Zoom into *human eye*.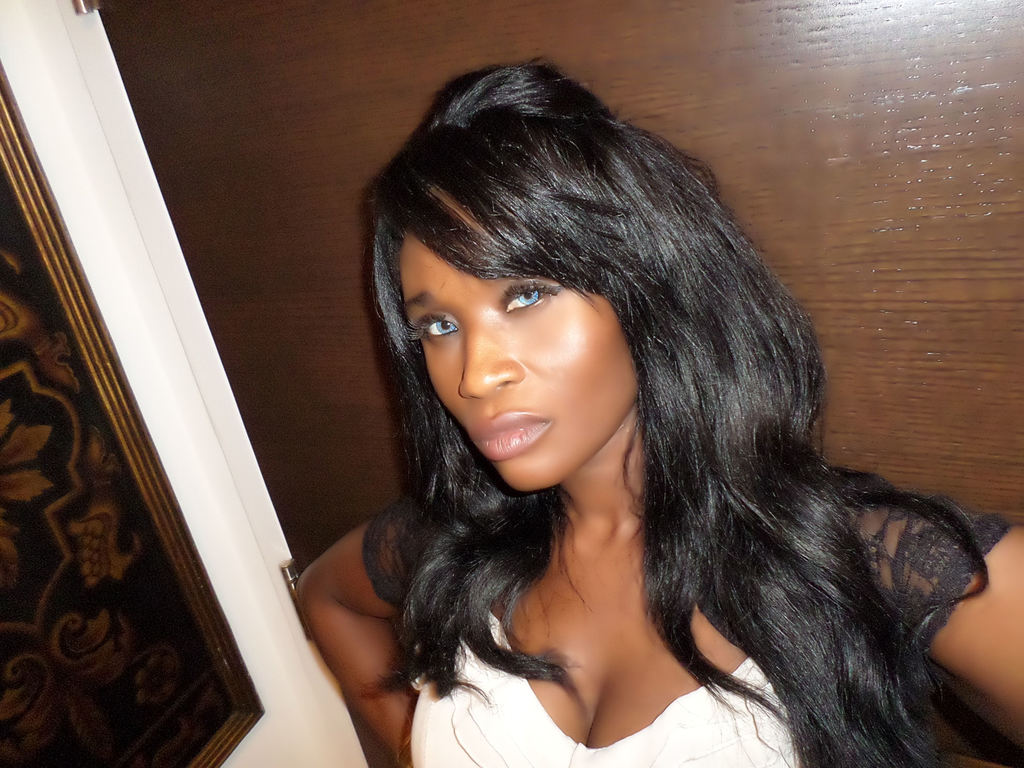
Zoom target: <box>495,280,568,319</box>.
